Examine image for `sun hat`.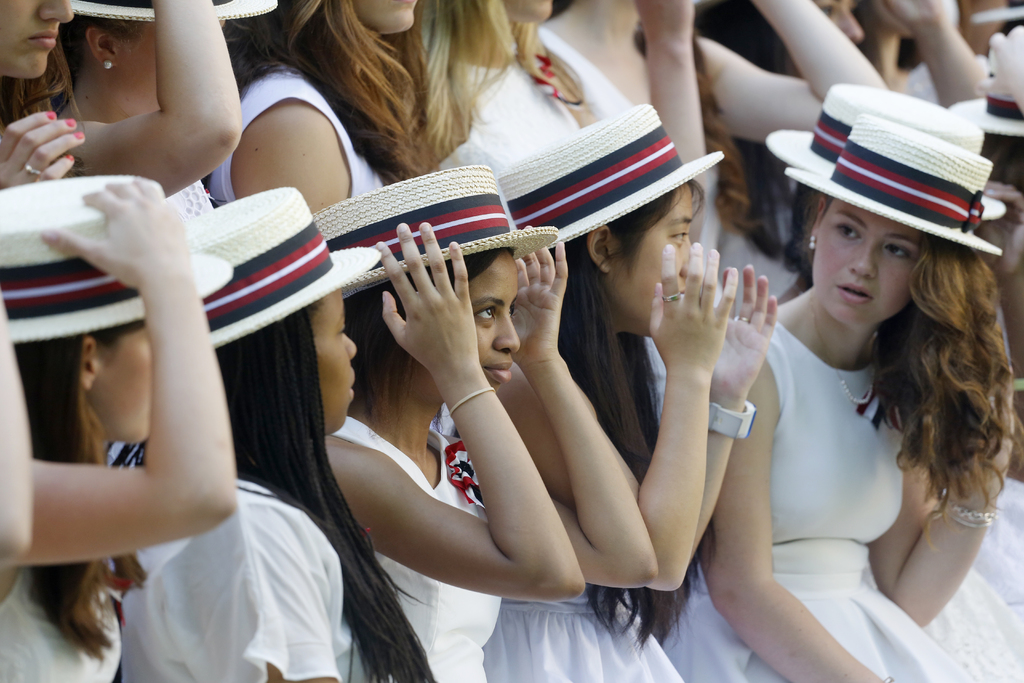
Examination result: region(307, 165, 562, 294).
